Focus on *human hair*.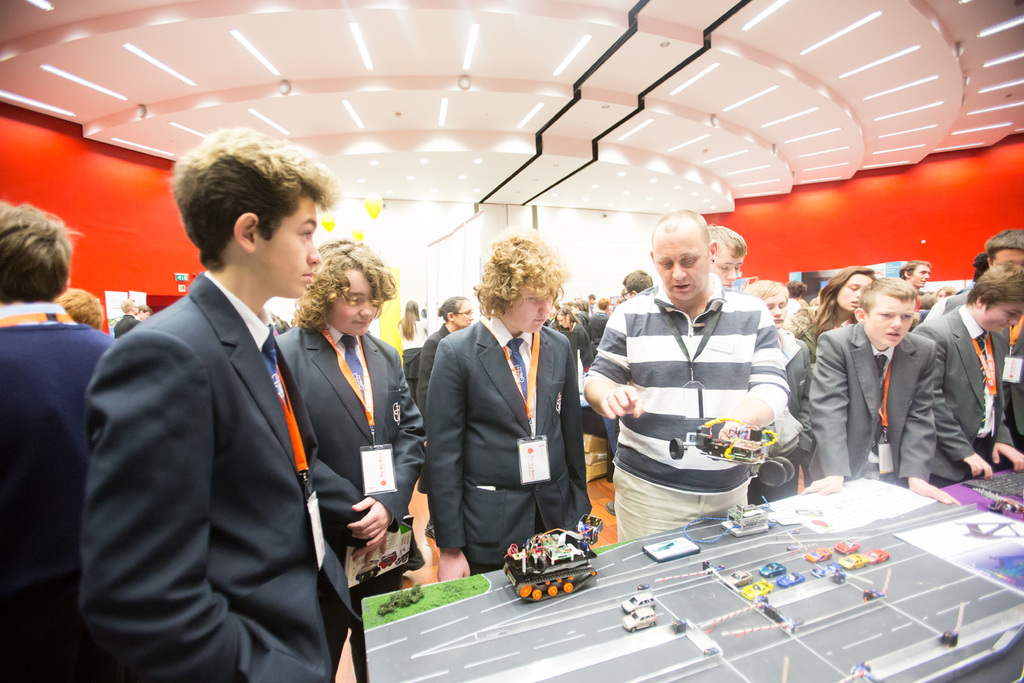
Focused at bbox=(740, 278, 793, 299).
